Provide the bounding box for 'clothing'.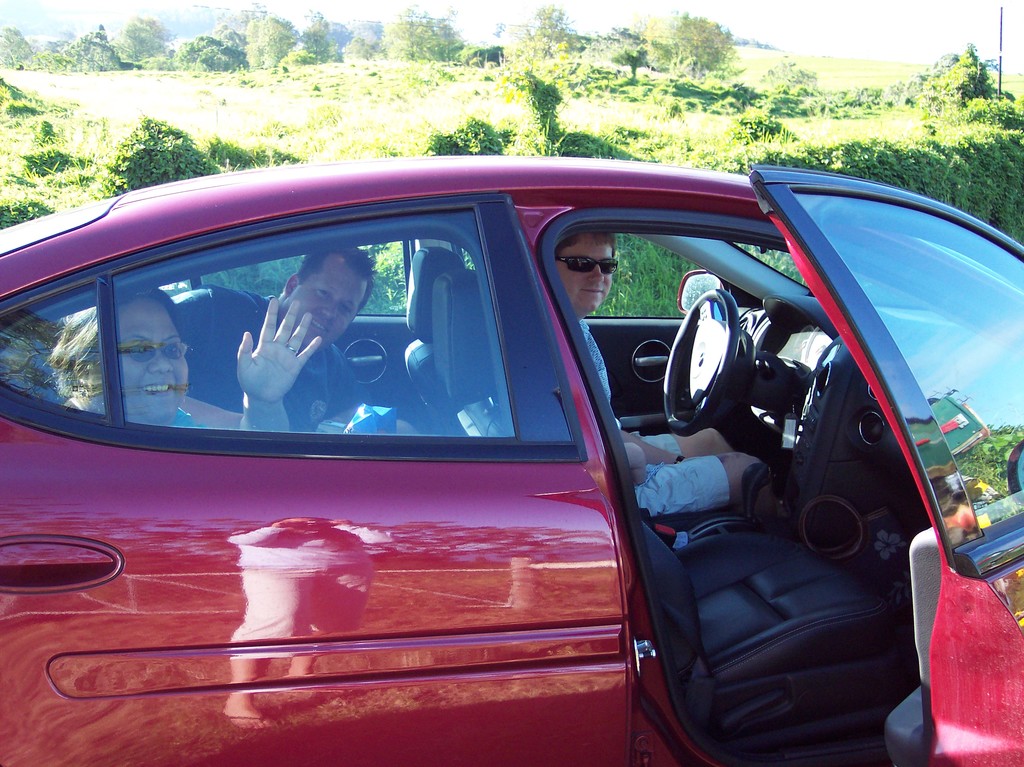
<bbox>578, 314, 736, 522</bbox>.
